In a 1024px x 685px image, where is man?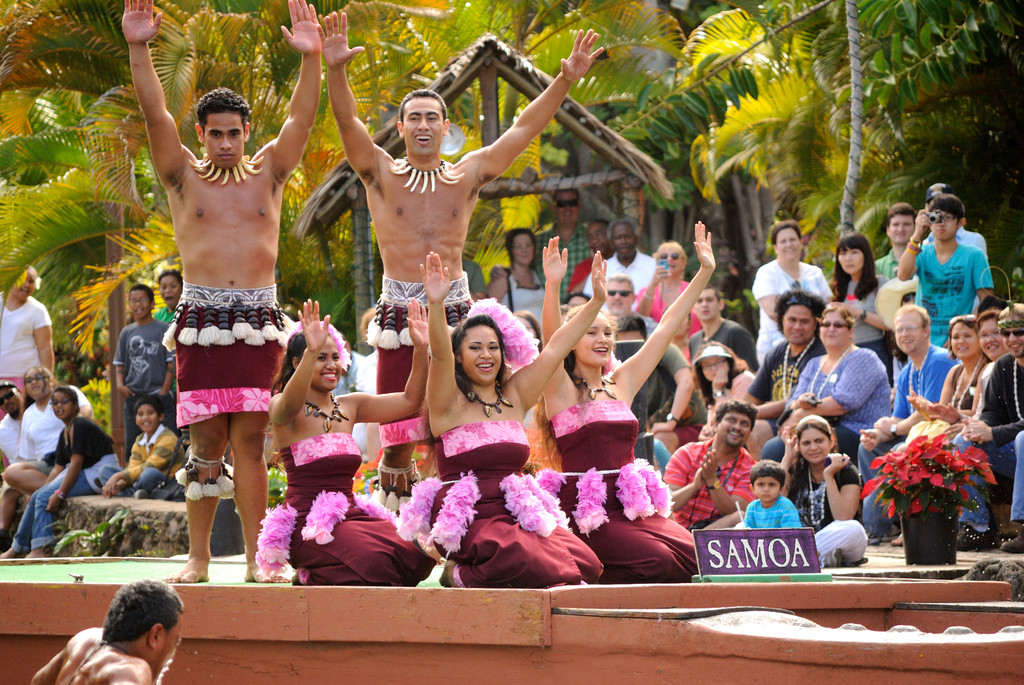
BBox(659, 400, 761, 530).
